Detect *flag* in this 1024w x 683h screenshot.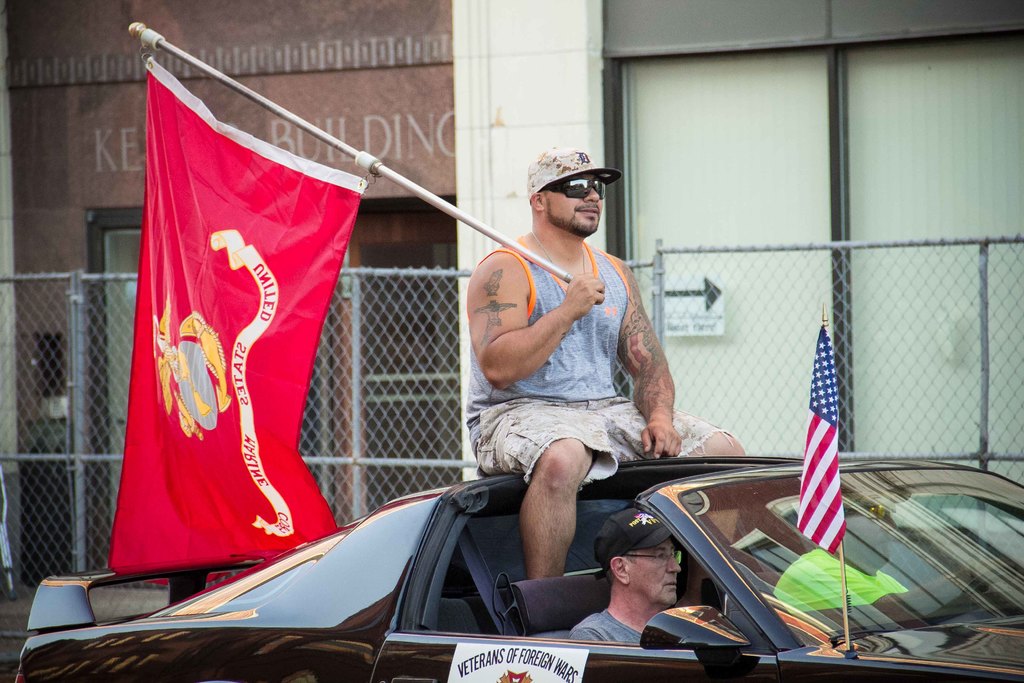
Detection: region(788, 323, 845, 561).
